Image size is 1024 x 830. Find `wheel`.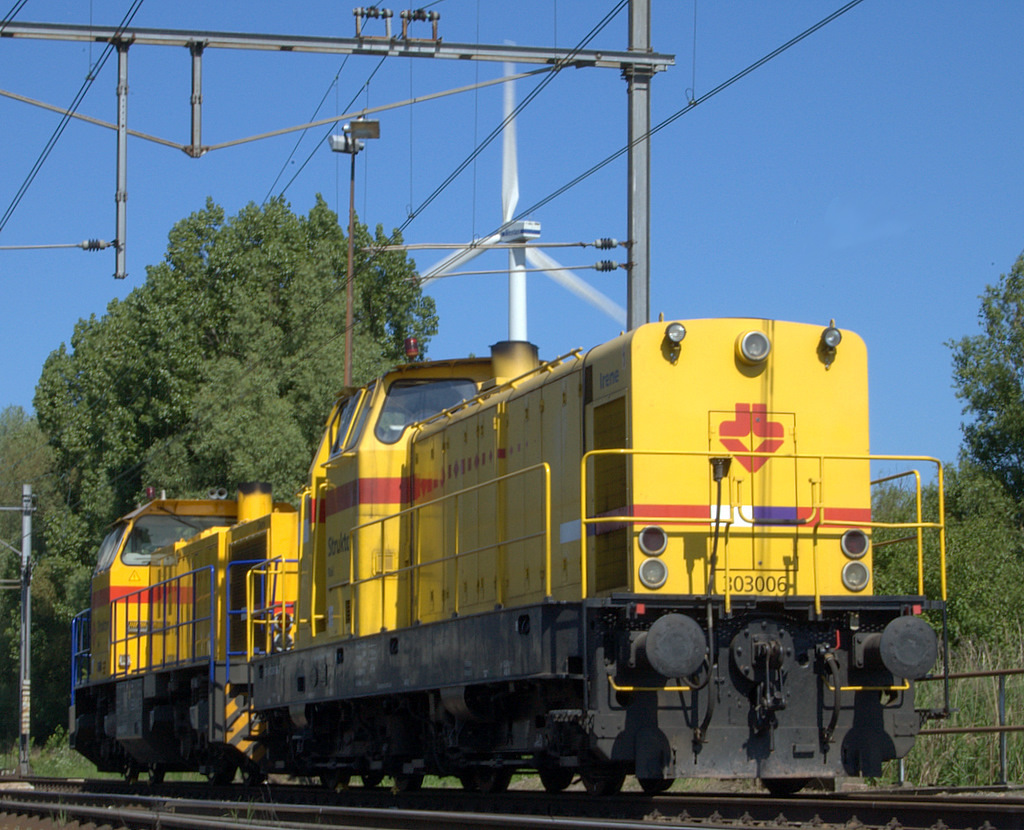
634 727 682 789.
